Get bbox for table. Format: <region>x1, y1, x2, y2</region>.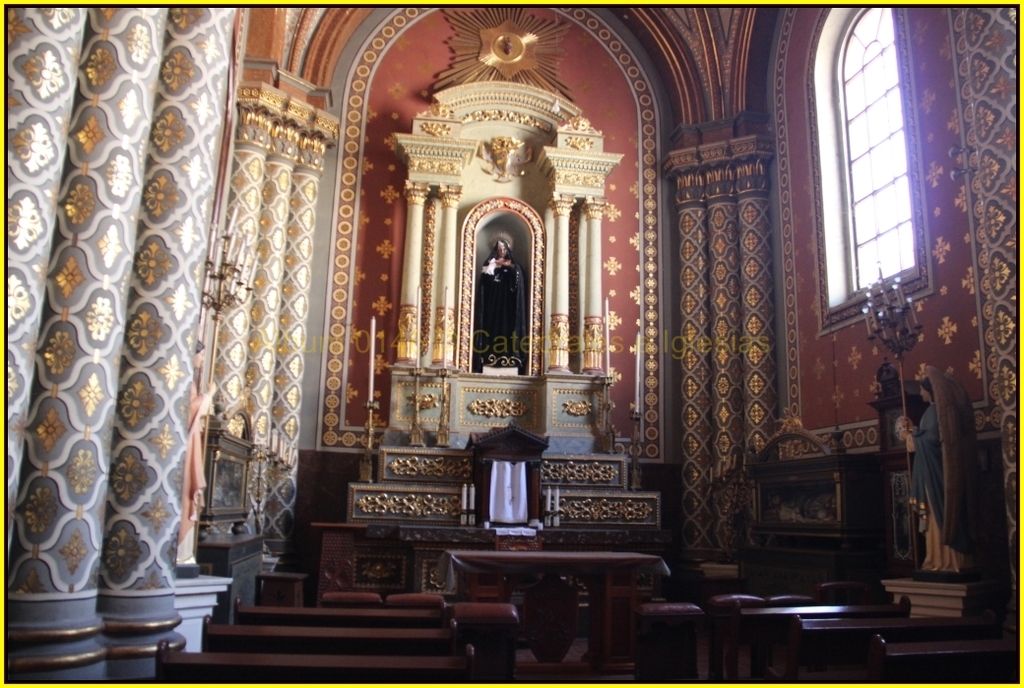
<region>441, 539, 666, 687</region>.
